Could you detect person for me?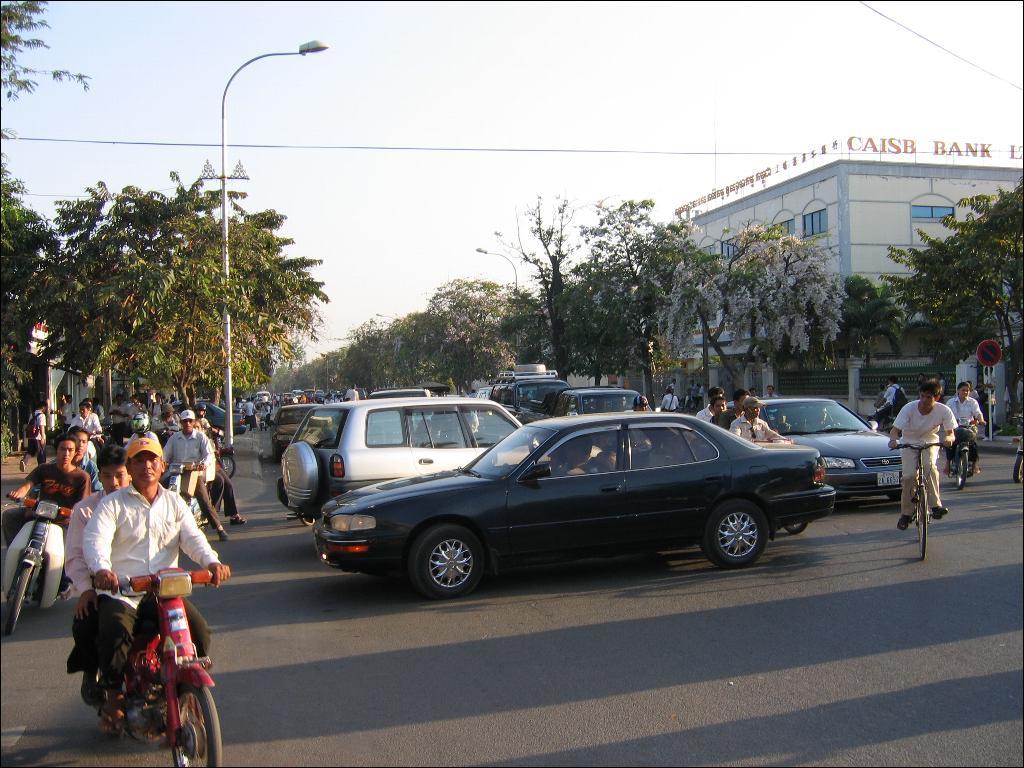
Detection result: bbox=(84, 428, 227, 740).
